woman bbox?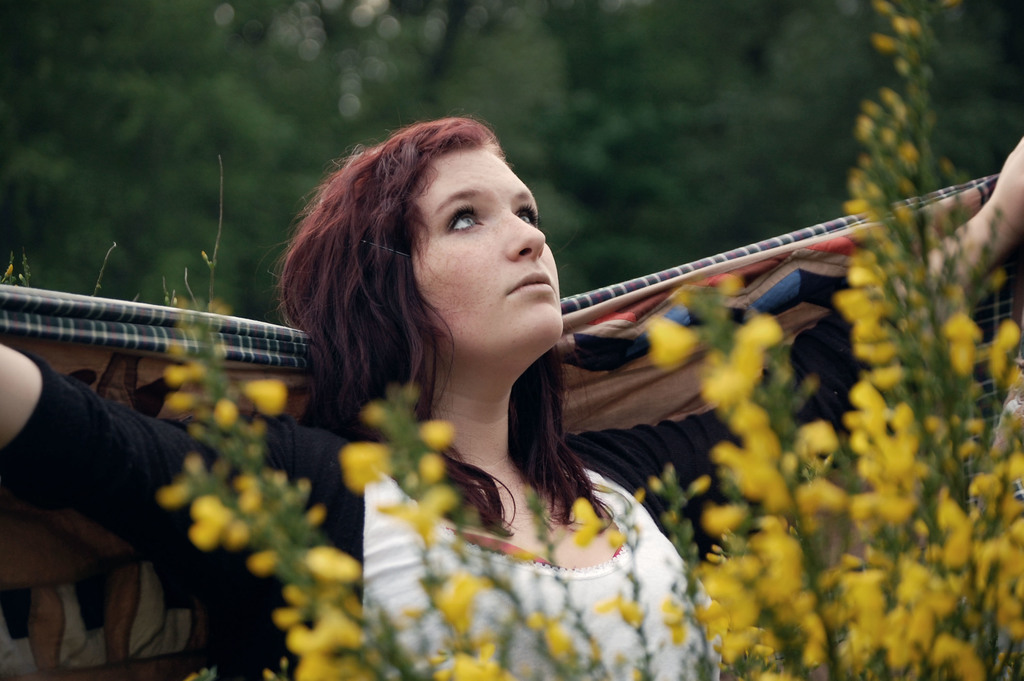
0:113:724:680
